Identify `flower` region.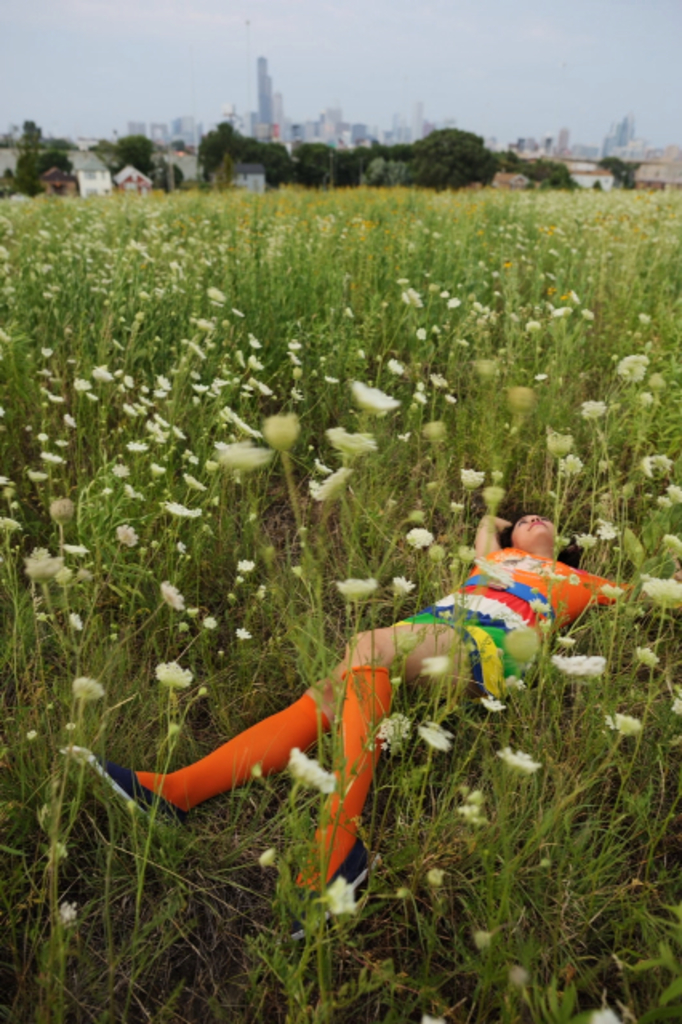
Region: 578,301,597,317.
